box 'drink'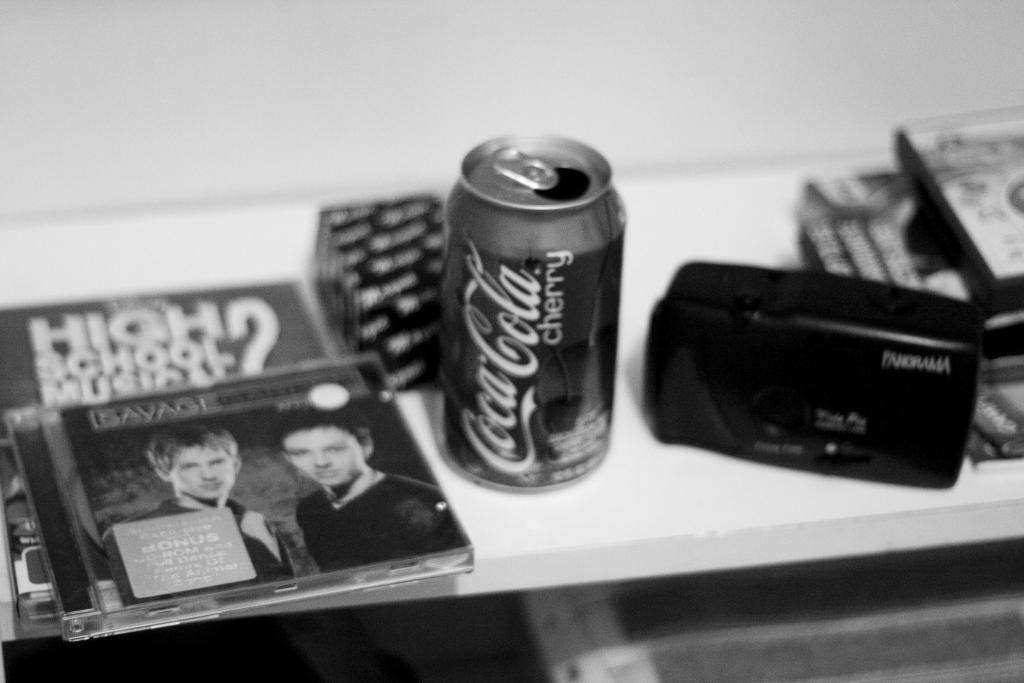
rect(444, 131, 630, 491)
